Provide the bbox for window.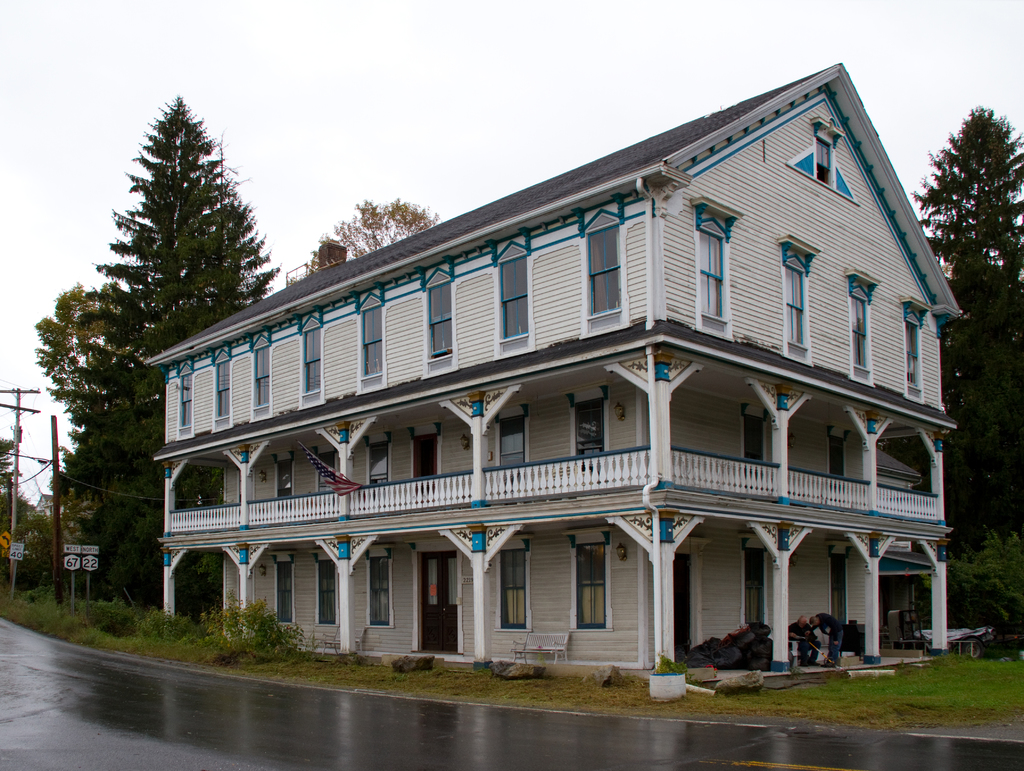
{"x1": 831, "y1": 555, "x2": 848, "y2": 633}.
